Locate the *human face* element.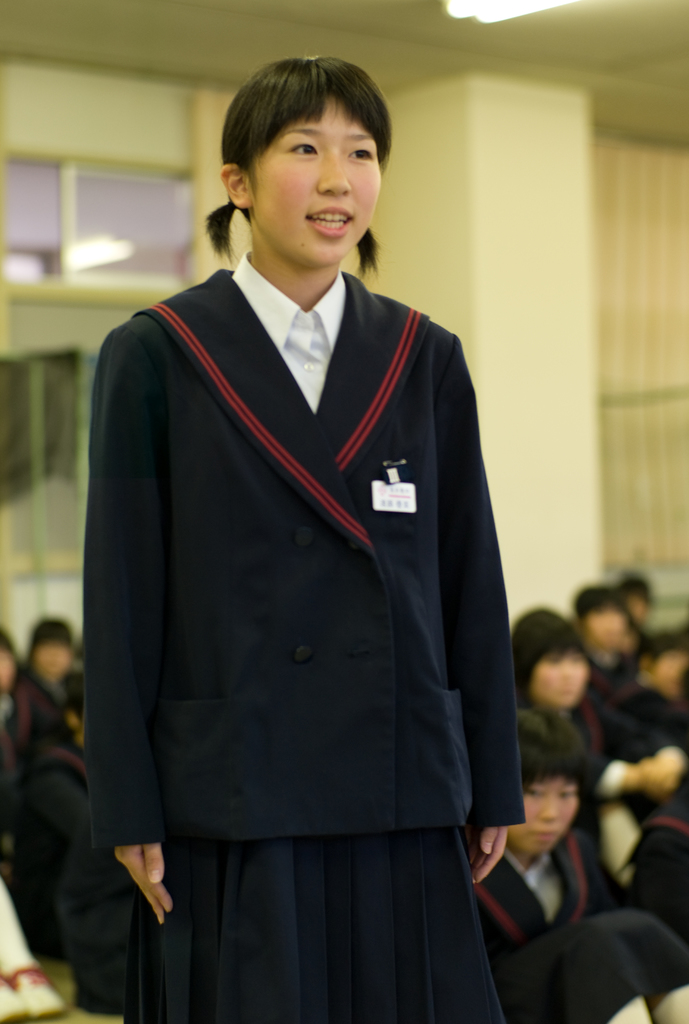
Element bbox: left=508, top=778, right=576, bottom=850.
